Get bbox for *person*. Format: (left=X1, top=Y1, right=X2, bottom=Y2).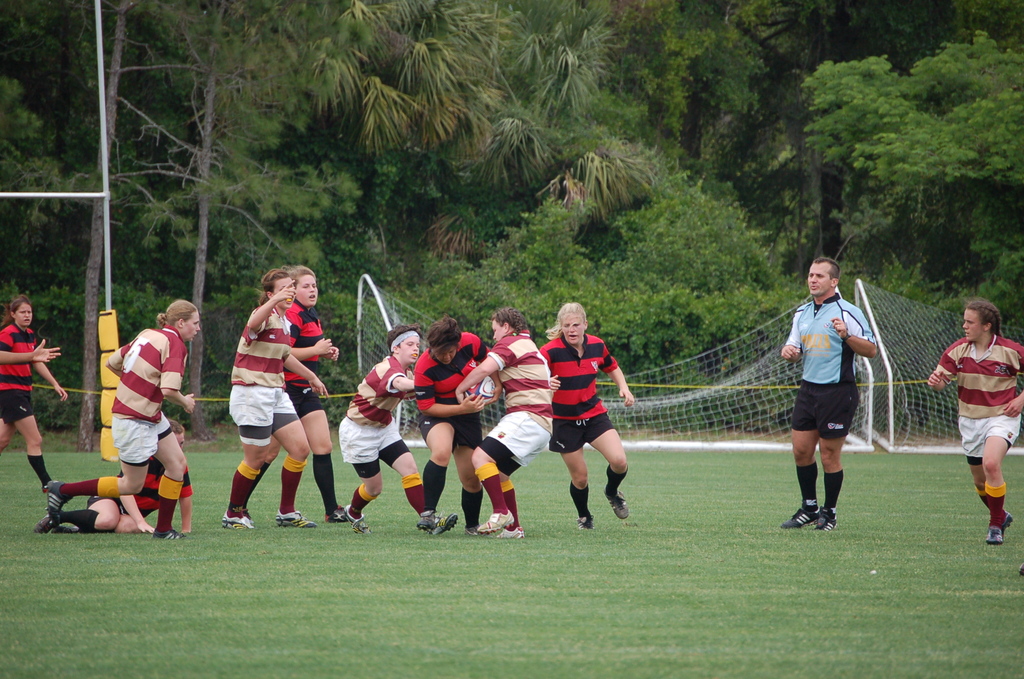
(left=232, top=269, right=358, bottom=525).
